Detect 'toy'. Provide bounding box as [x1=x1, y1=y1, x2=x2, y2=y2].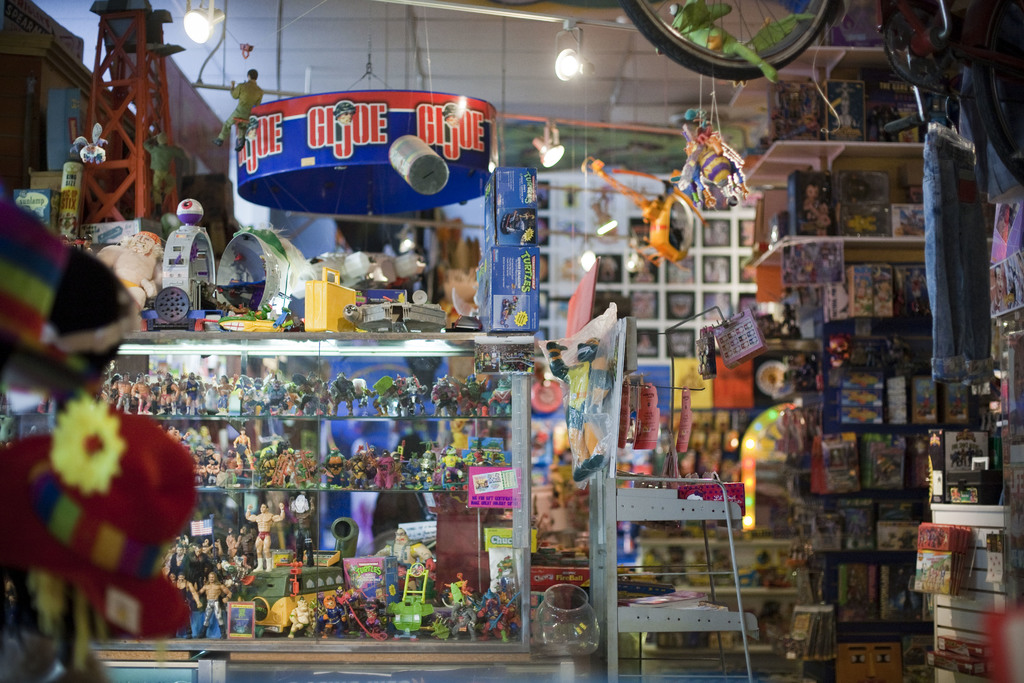
[x1=667, y1=116, x2=765, y2=225].
